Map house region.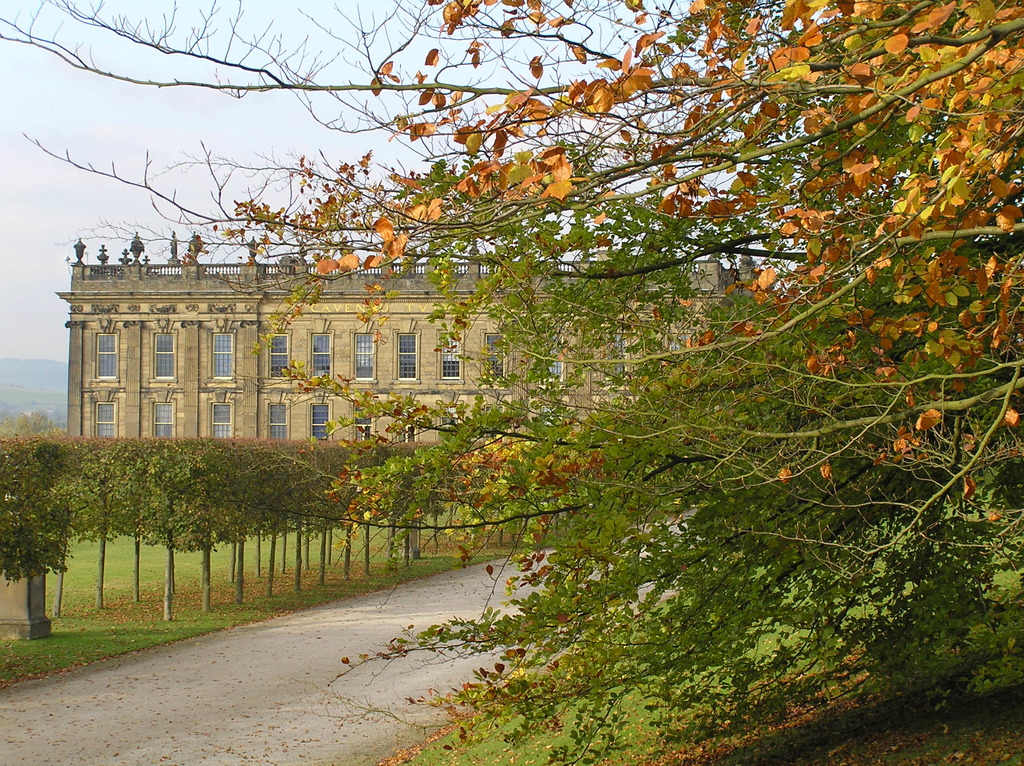
Mapped to {"x1": 47, "y1": 253, "x2": 746, "y2": 443}.
